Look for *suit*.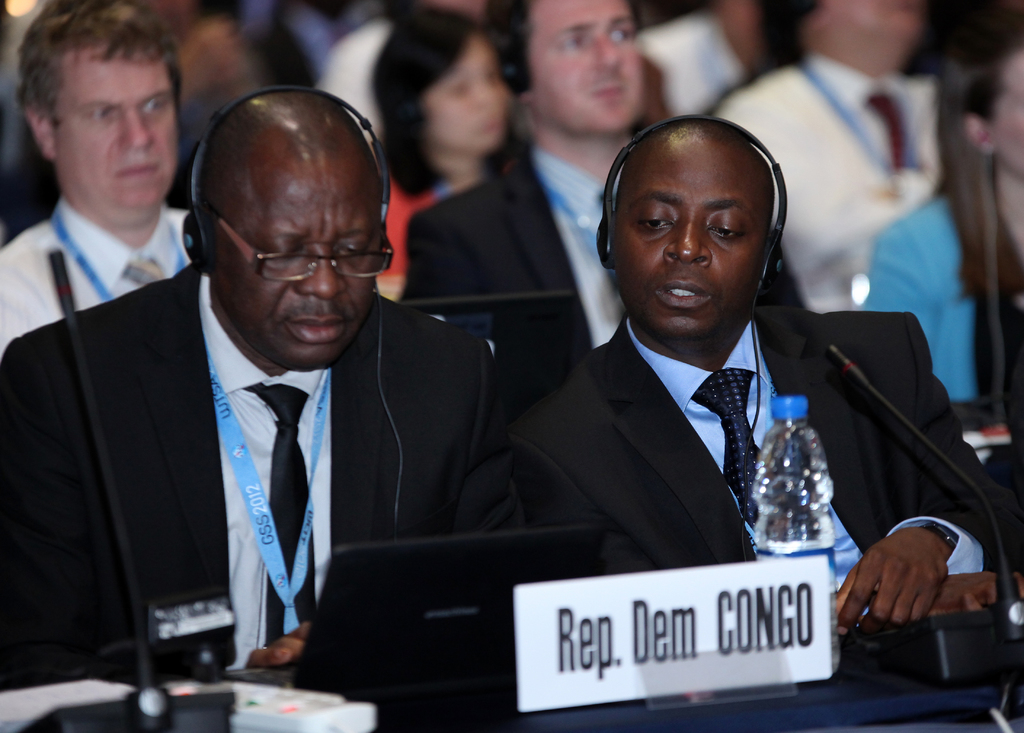
Found: {"left": 406, "top": 140, "right": 811, "bottom": 415}.
